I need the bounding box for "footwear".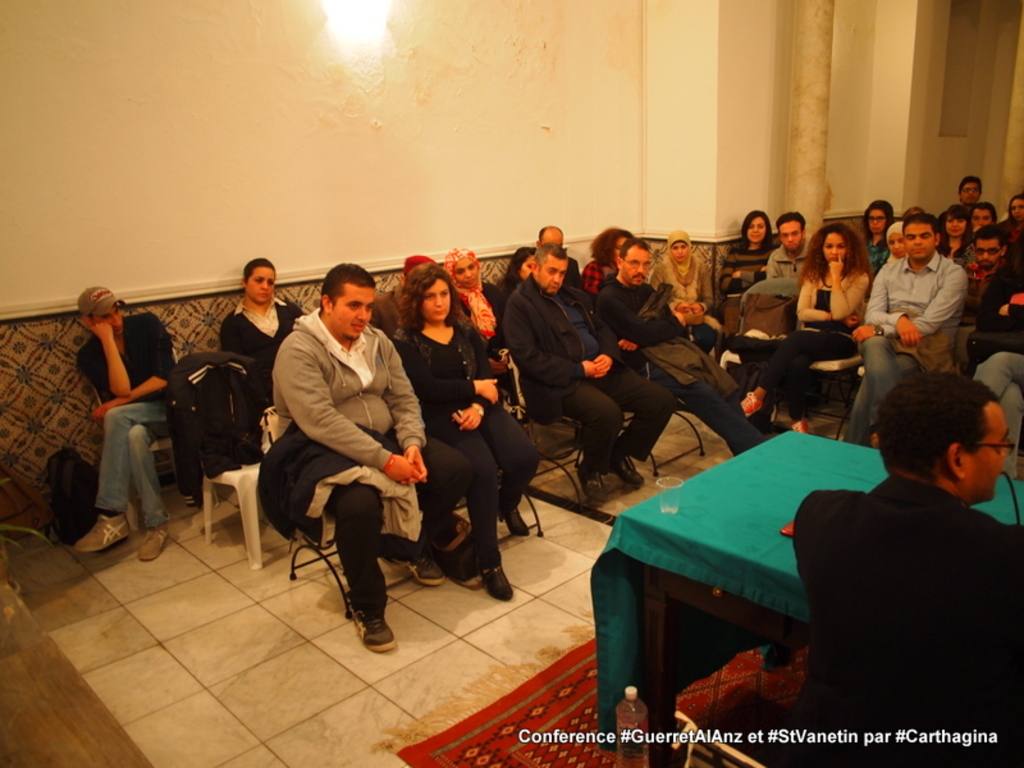
Here it is: 348,605,394,648.
